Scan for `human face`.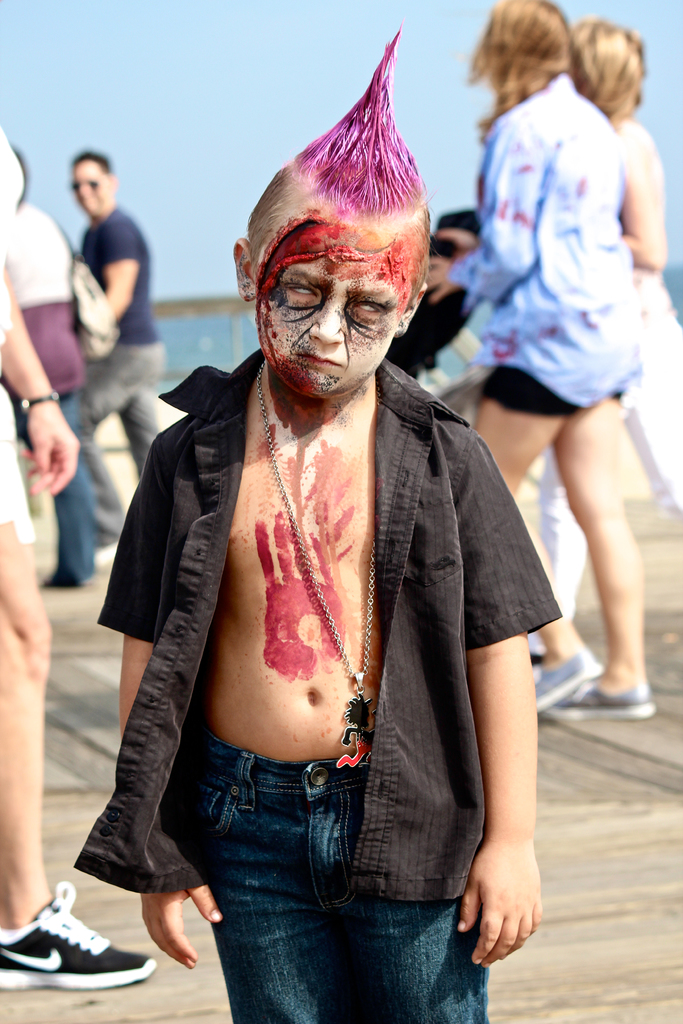
Scan result: 72:156:110:214.
